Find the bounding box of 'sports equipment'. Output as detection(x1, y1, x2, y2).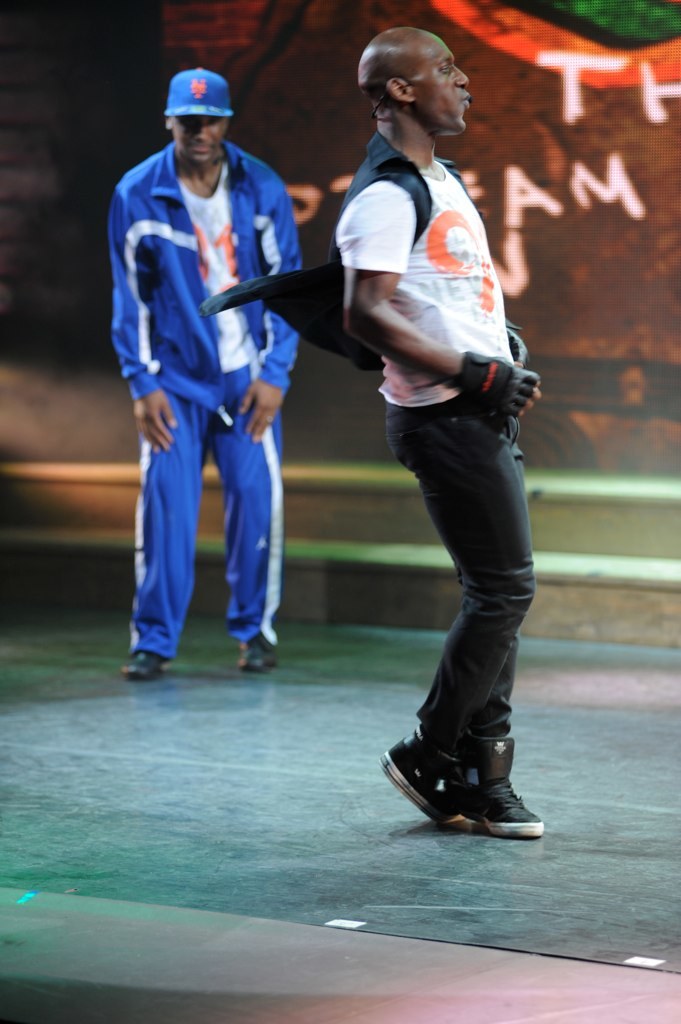
detection(459, 354, 539, 421).
